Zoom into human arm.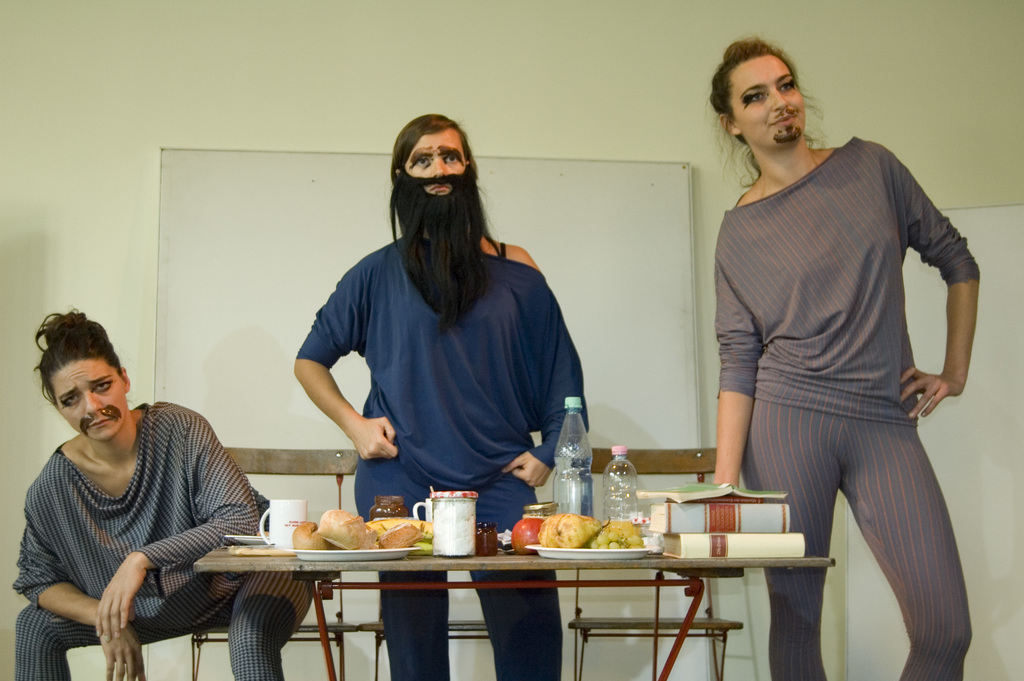
Zoom target: 504:248:589:489.
